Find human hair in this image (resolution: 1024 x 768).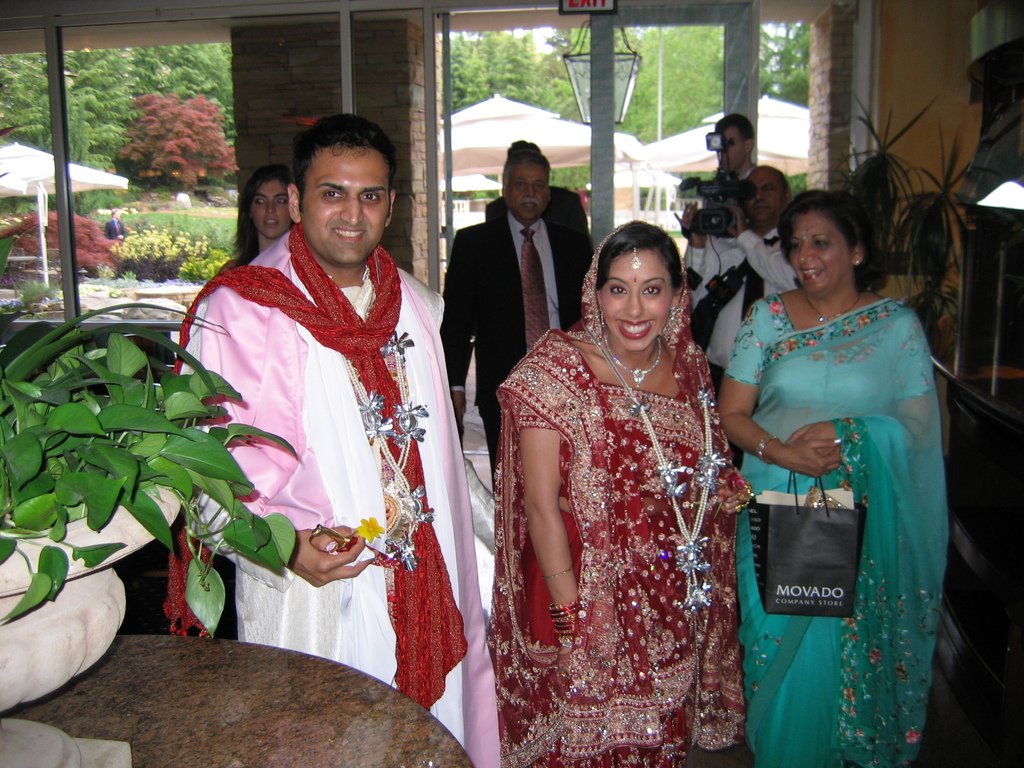
left=787, top=188, right=890, bottom=297.
